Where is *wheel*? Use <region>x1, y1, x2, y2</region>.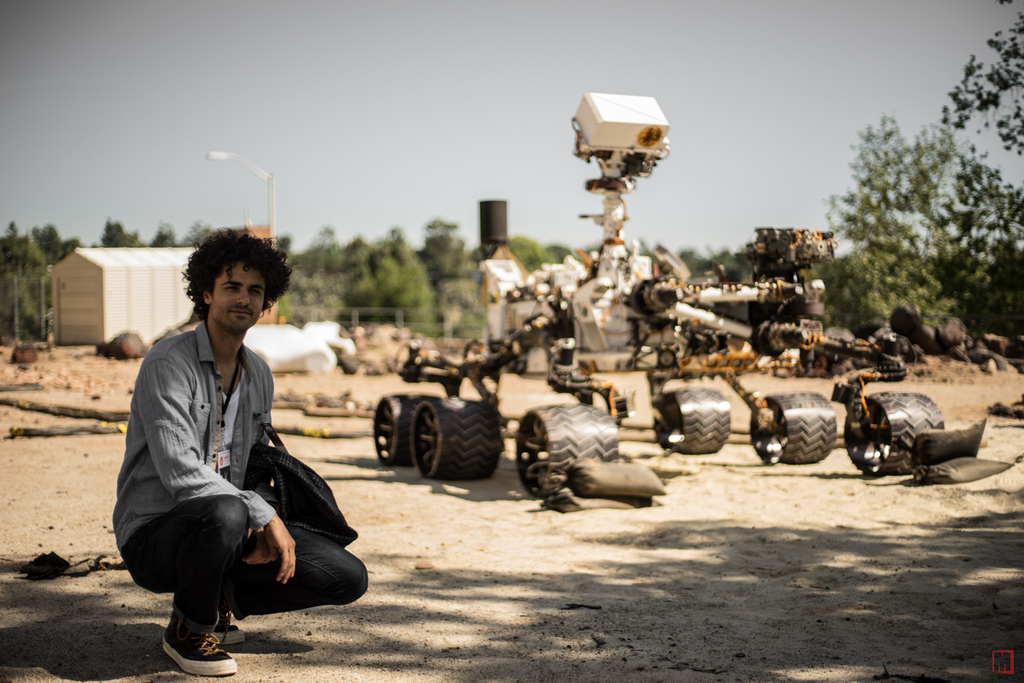
<region>751, 389, 829, 473</region>.
